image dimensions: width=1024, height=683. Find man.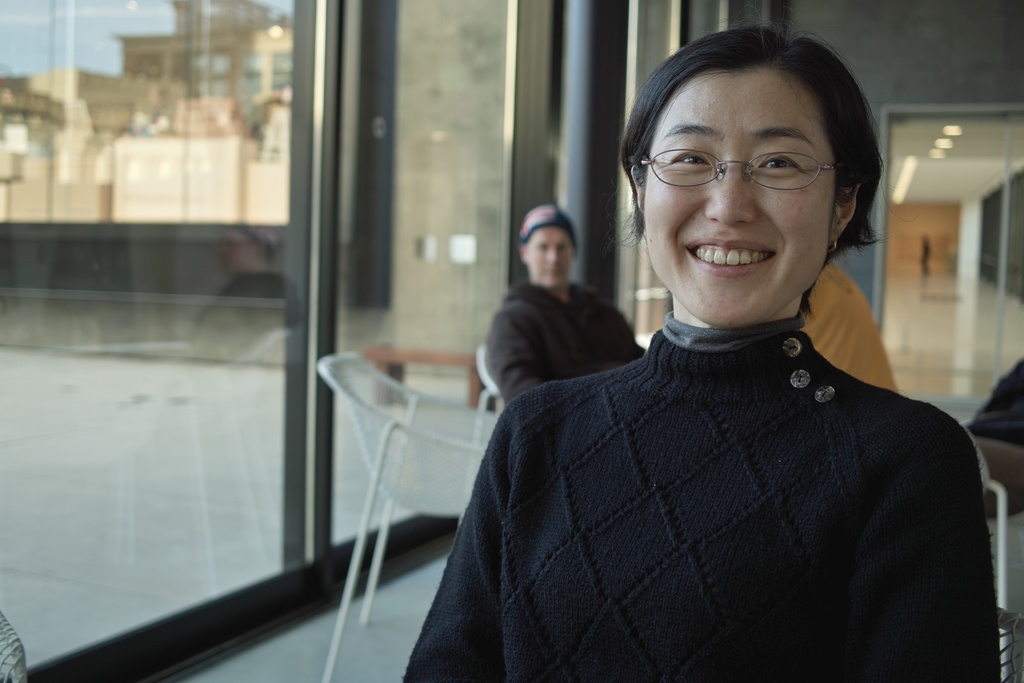
[966, 349, 1023, 522].
